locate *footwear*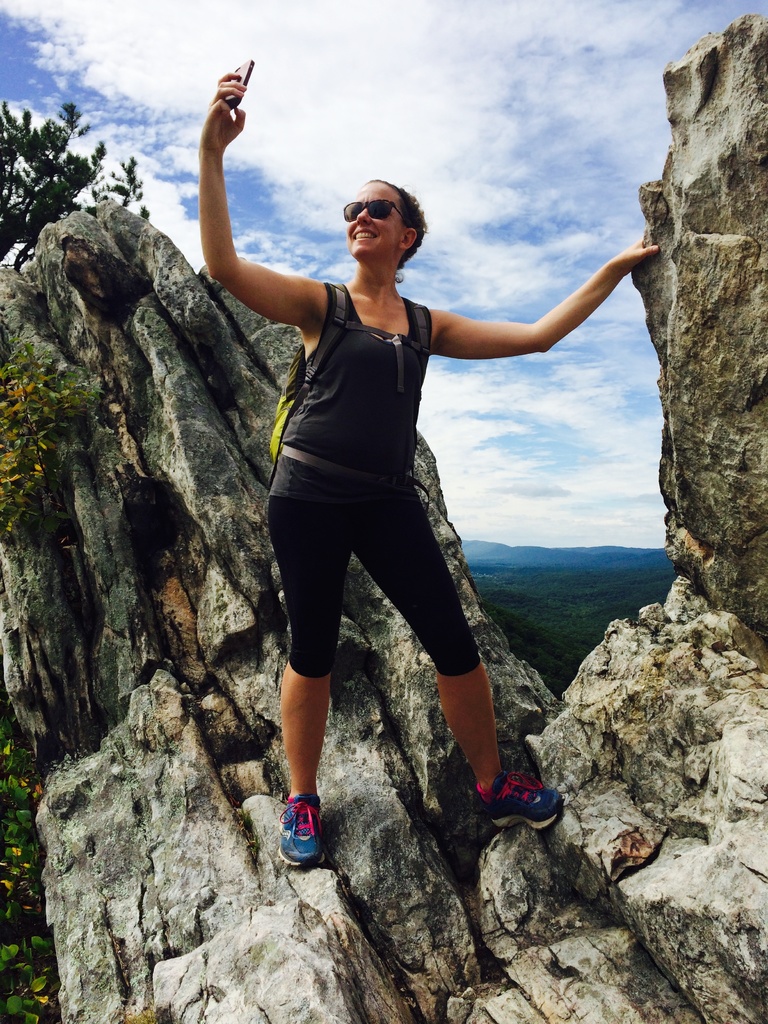
(x1=268, y1=789, x2=333, y2=877)
